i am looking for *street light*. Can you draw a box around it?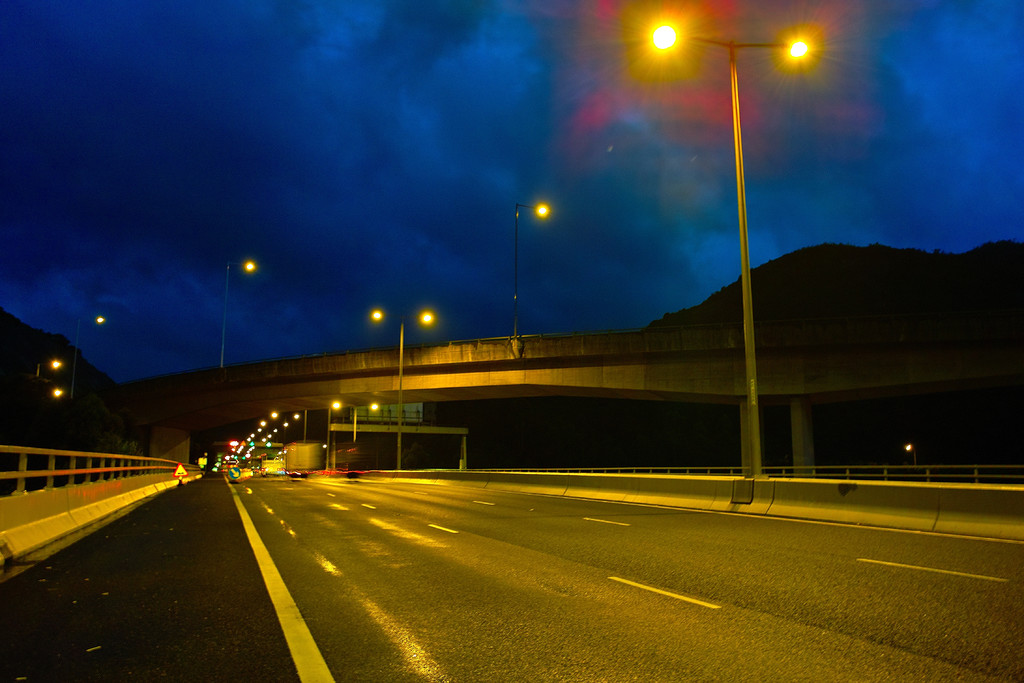
Sure, the bounding box is box(371, 306, 434, 473).
